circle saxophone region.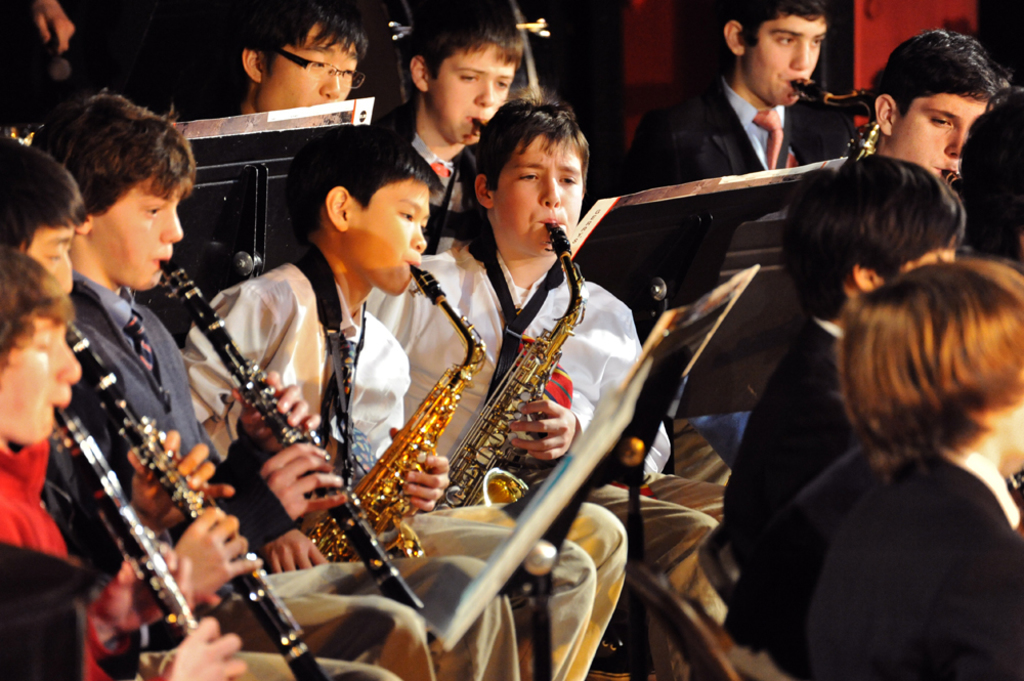
Region: bbox=(309, 265, 487, 560).
